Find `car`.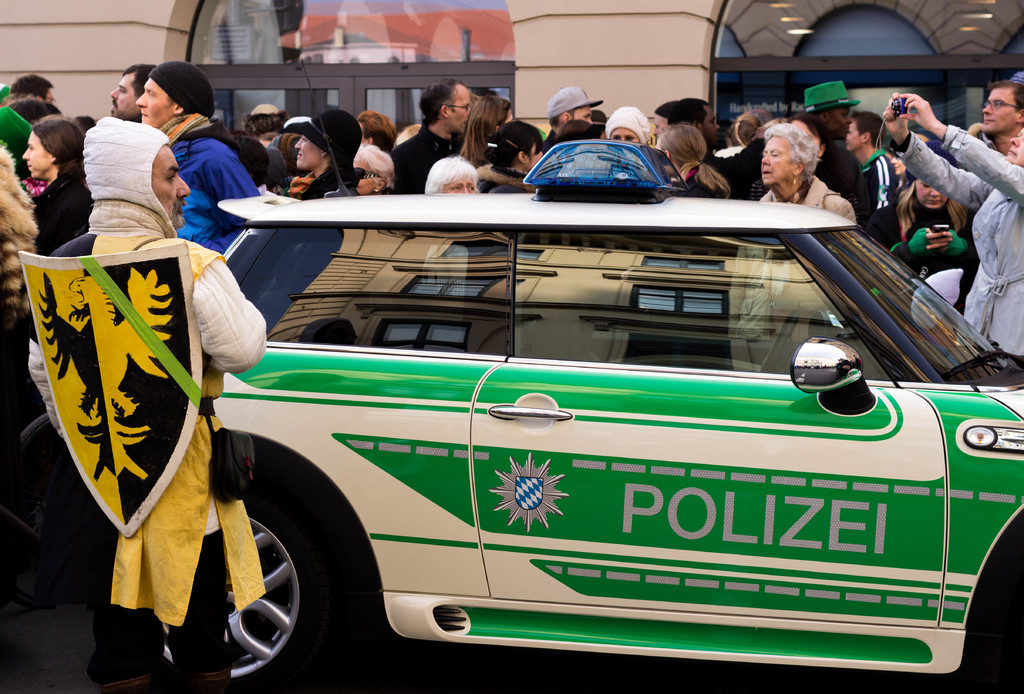
159,58,1023,693.
